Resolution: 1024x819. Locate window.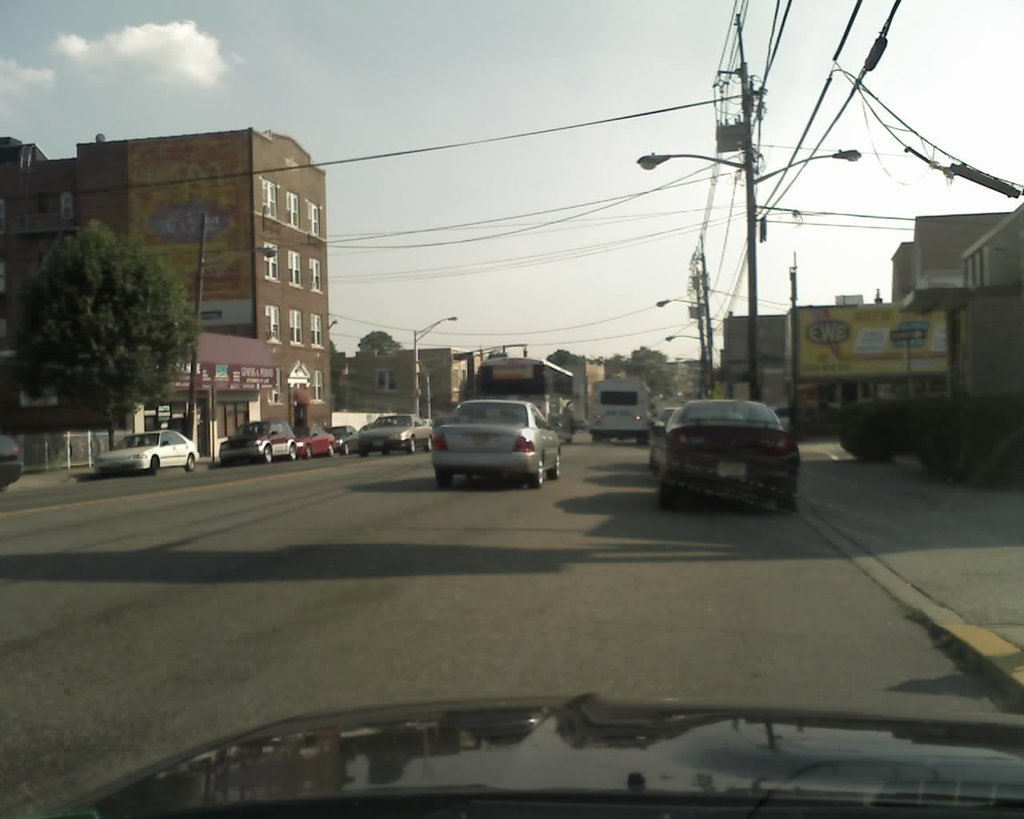
bbox=(257, 177, 277, 221).
